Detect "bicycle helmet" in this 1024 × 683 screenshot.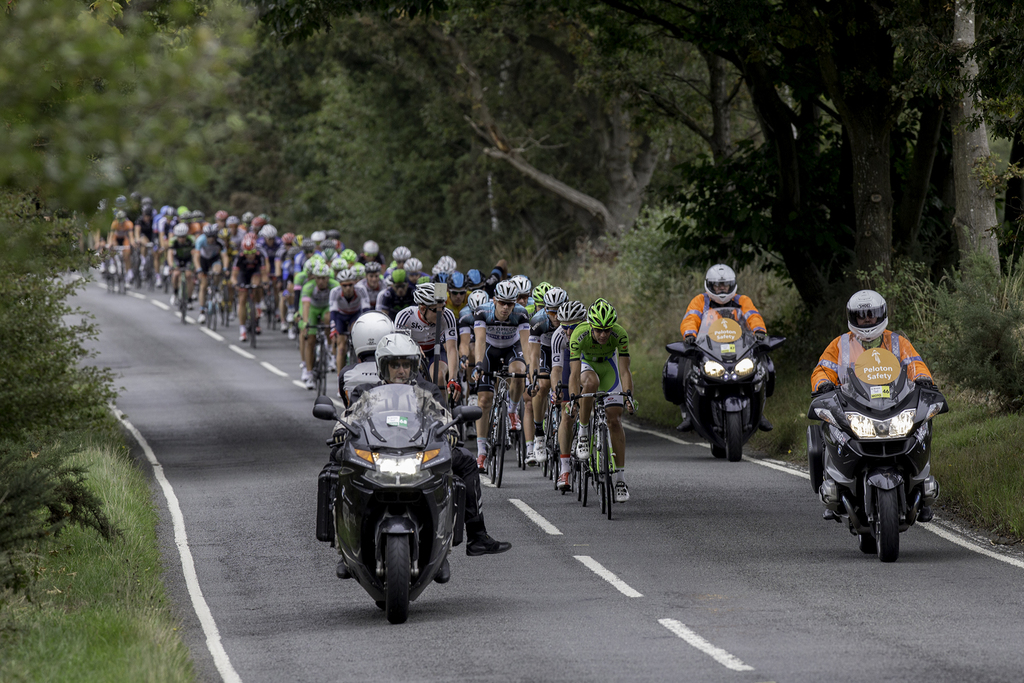
Detection: (462, 271, 483, 284).
